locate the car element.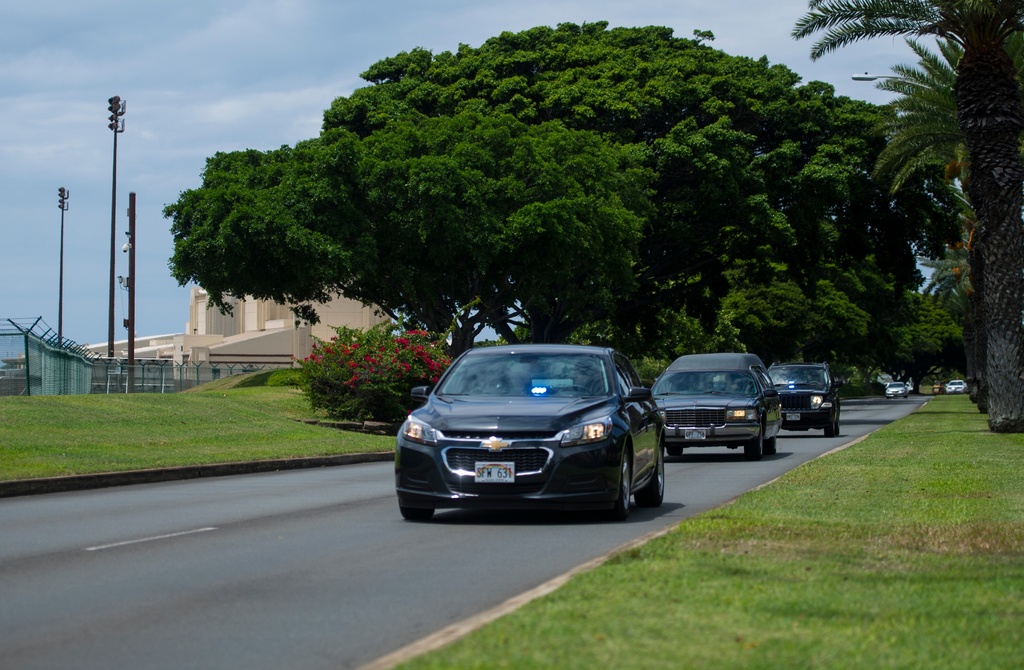
Element bbox: l=885, t=384, r=904, b=395.
